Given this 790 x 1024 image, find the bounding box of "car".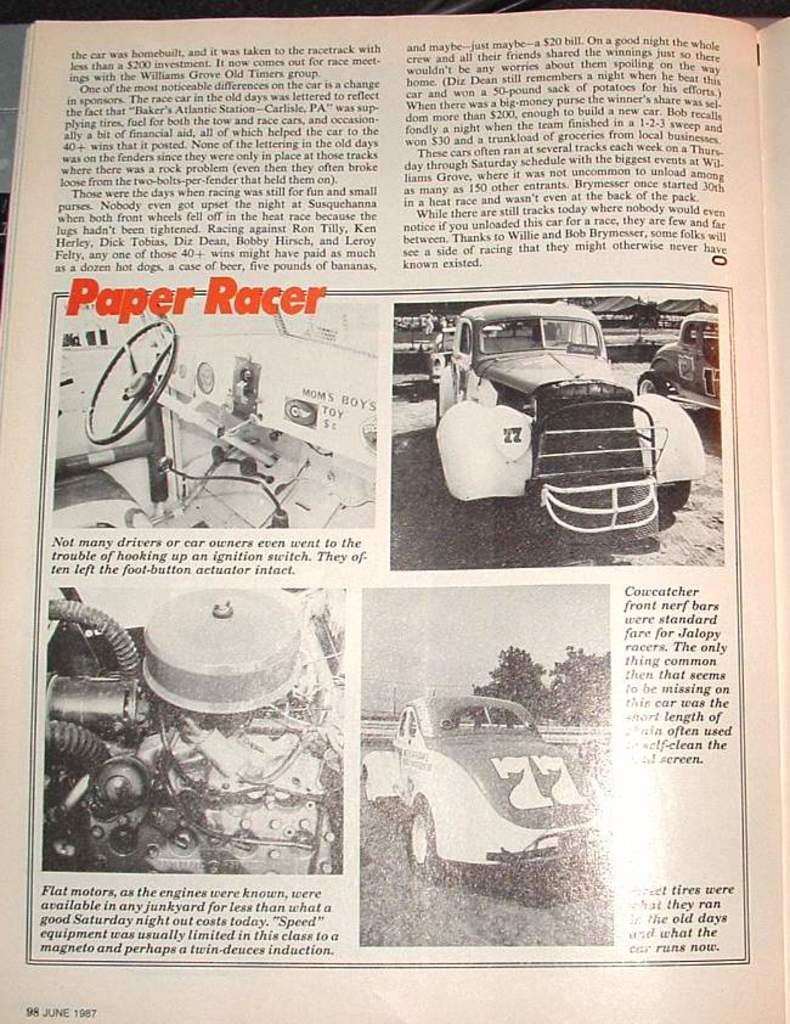
bbox(632, 311, 717, 411).
